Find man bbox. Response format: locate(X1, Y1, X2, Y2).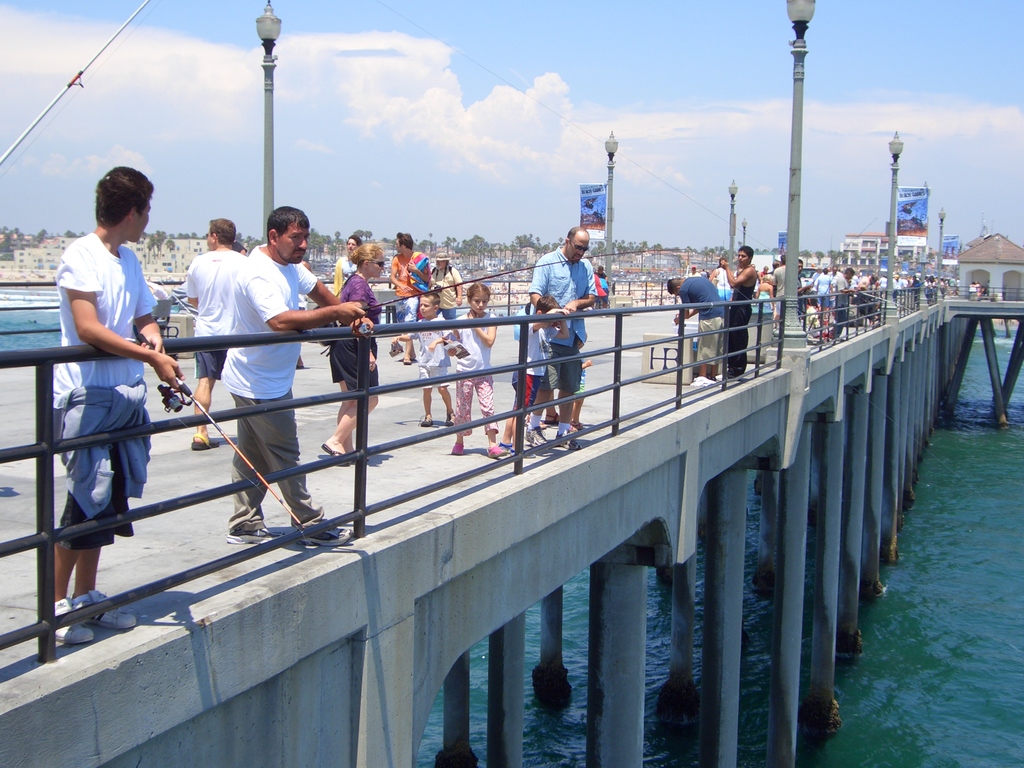
locate(770, 254, 789, 331).
